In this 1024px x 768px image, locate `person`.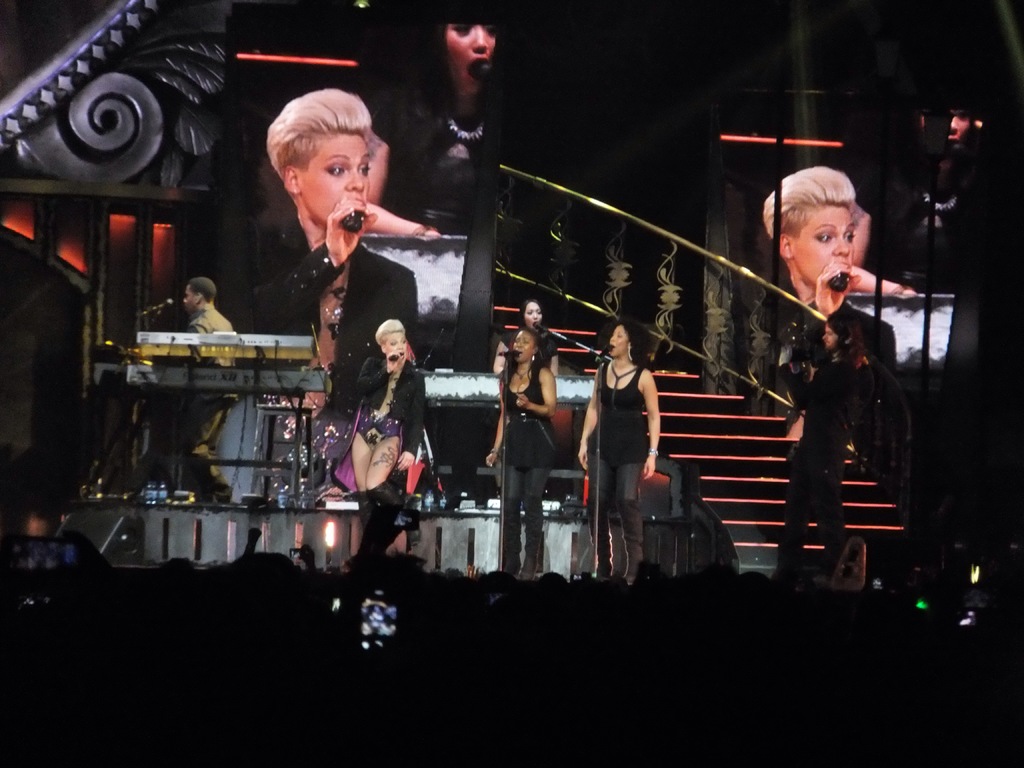
Bounding box: 575,320,666,578.
